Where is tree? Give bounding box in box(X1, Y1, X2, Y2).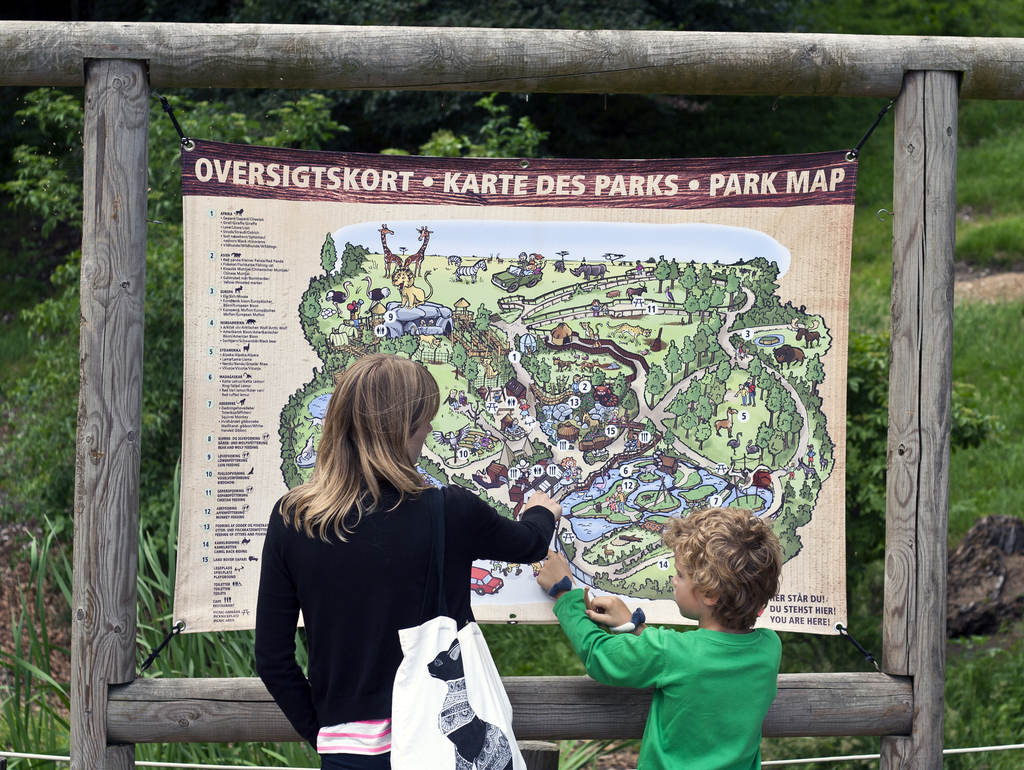
box(707, 313, 726, 335).
